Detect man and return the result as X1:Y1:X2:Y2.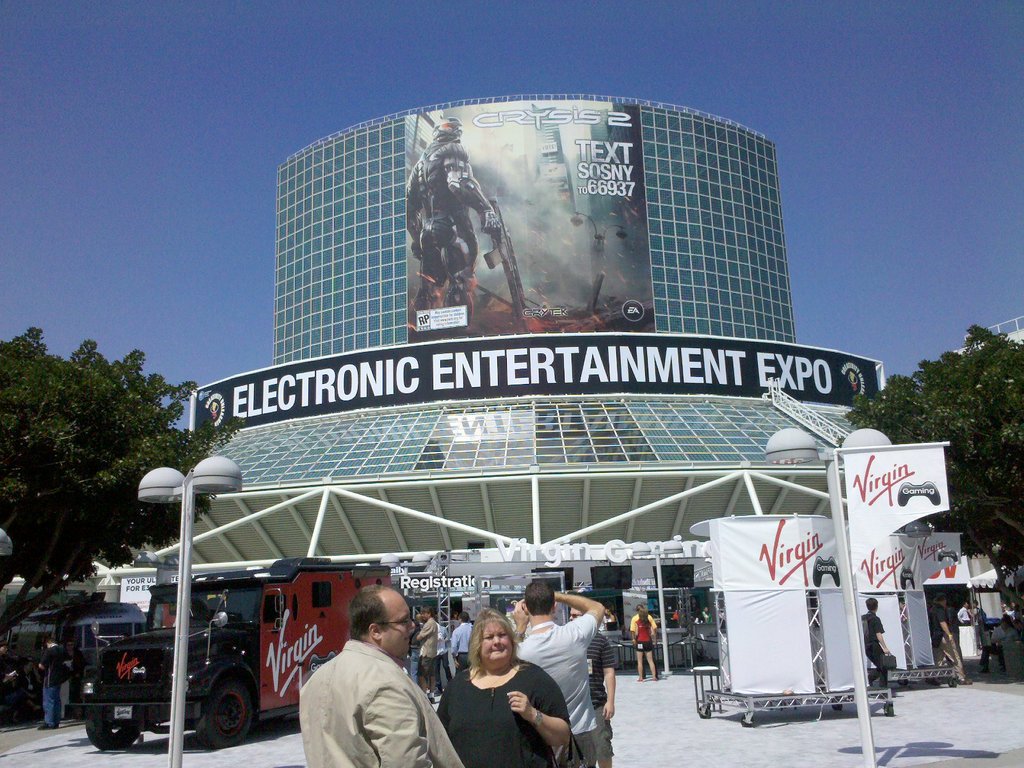
406:604:437:709.
